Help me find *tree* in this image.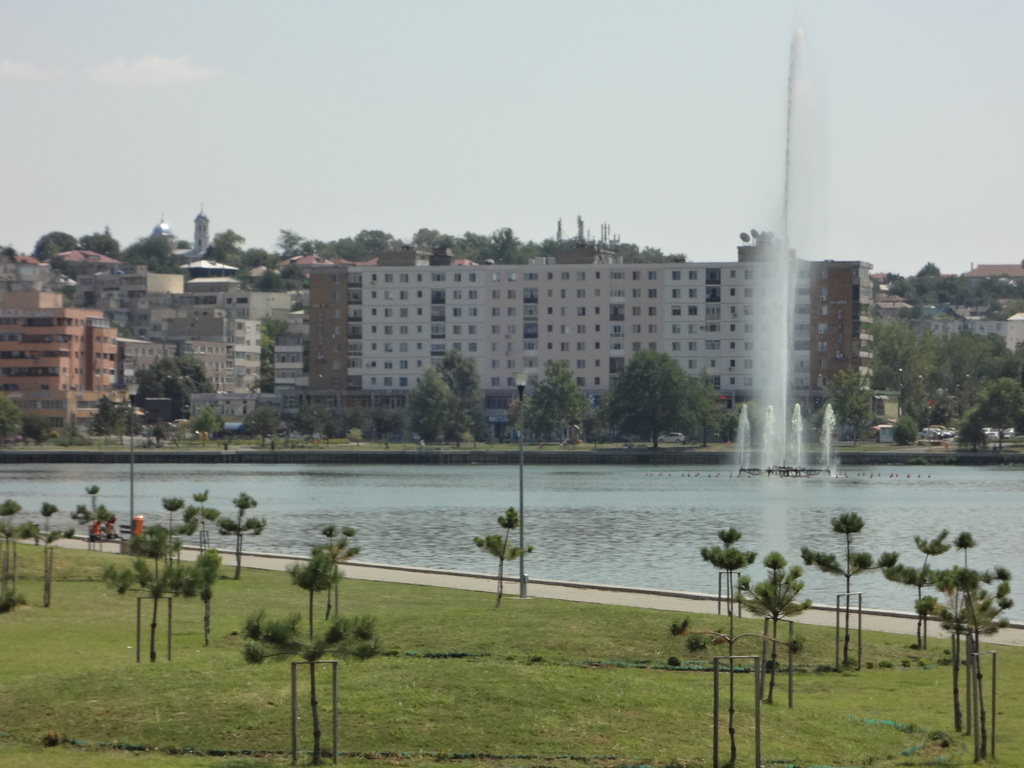
Found it: <bbox>0, 388, 30, 440</bbox>.
